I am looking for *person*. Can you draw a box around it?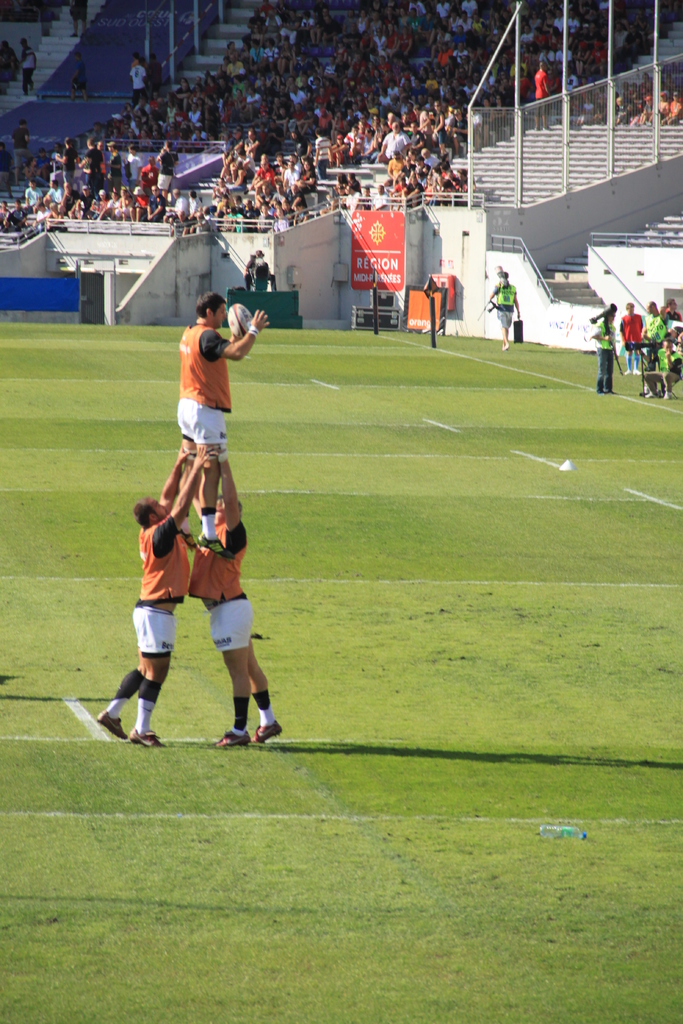
Sure, the bounding box is 484/269/523/349.
